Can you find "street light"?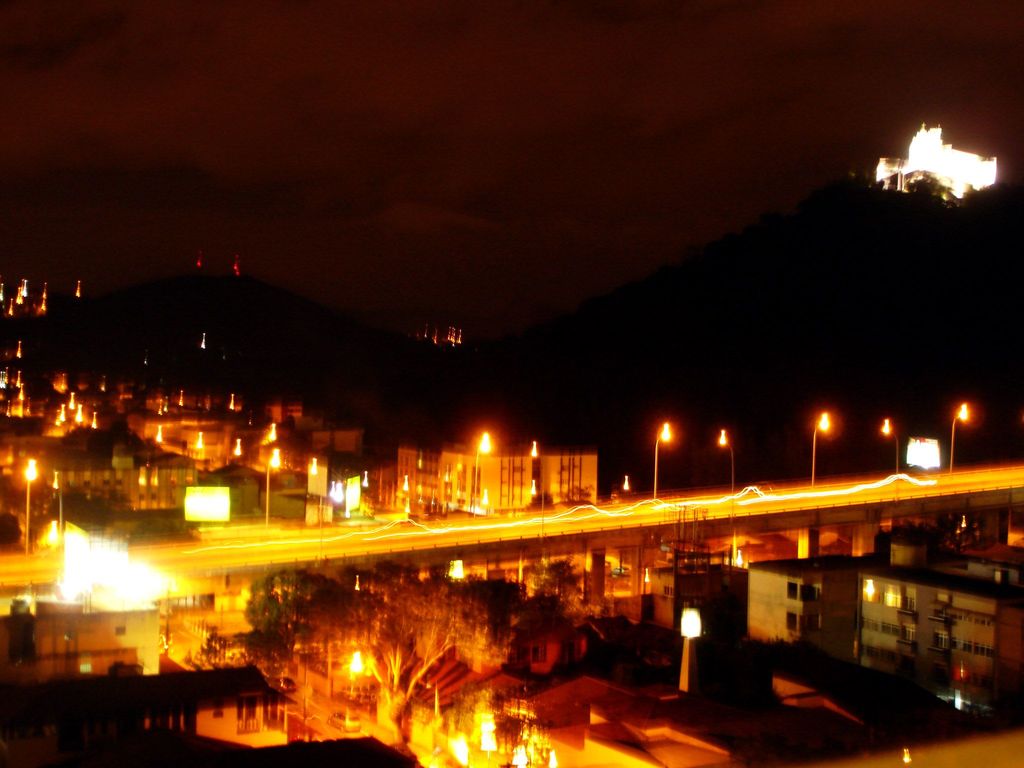
Yes, bounding box: 712/427/738/527.
